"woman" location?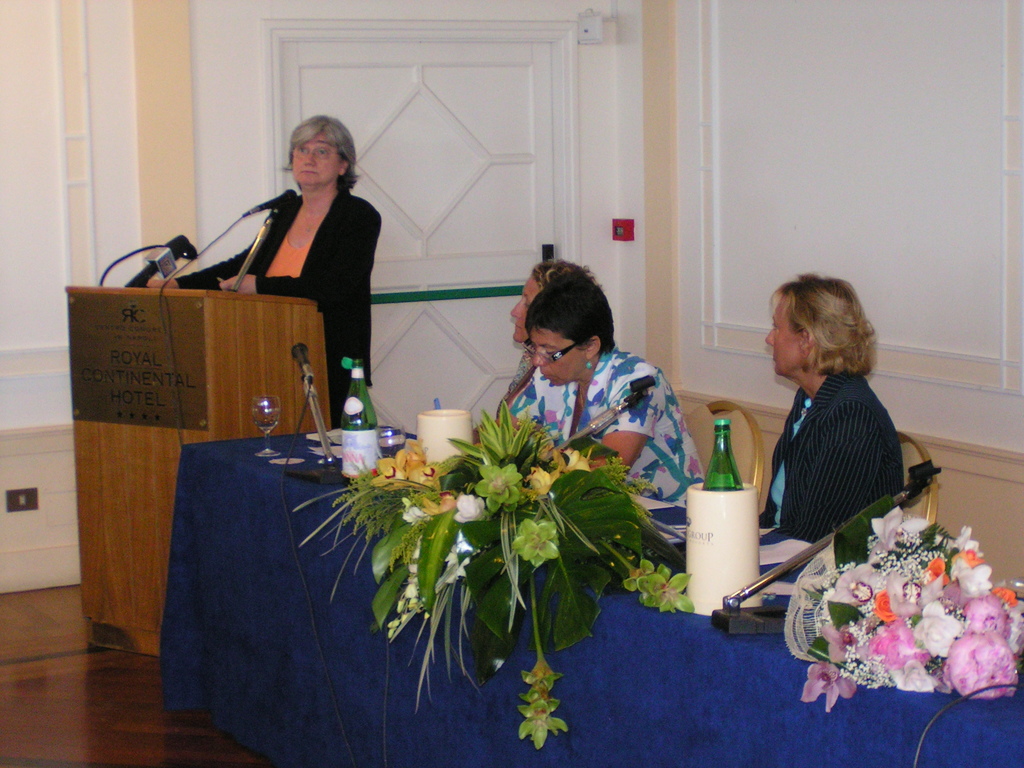
bbox=[470, 259, 588, 441]
